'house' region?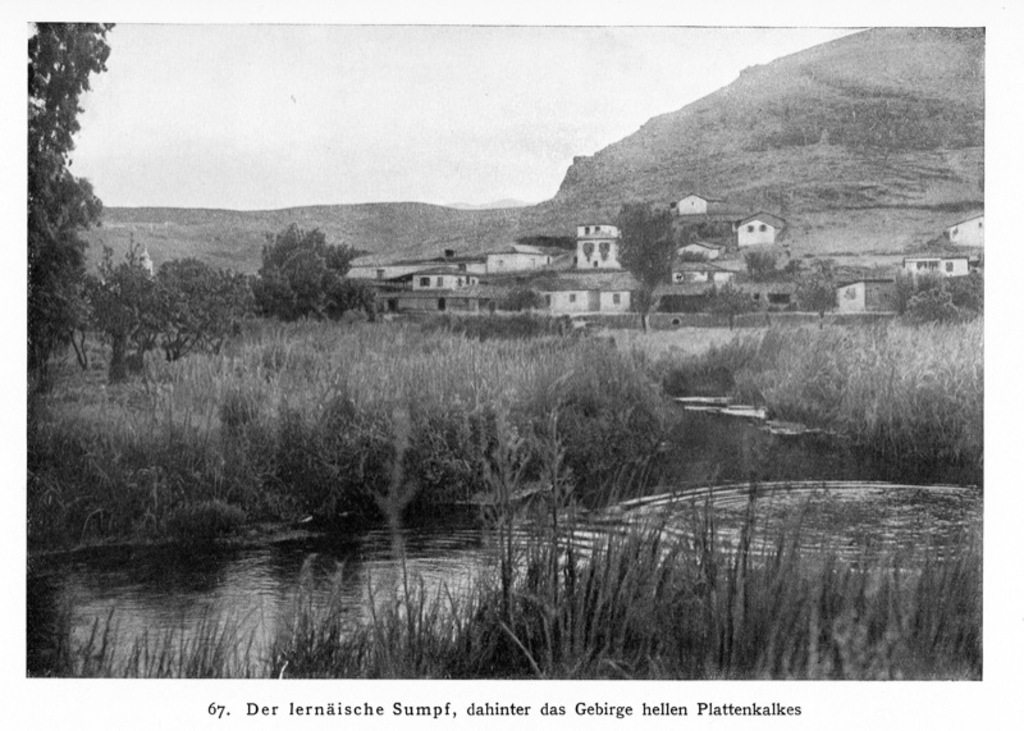
locate(669, 187, 724, 228)
